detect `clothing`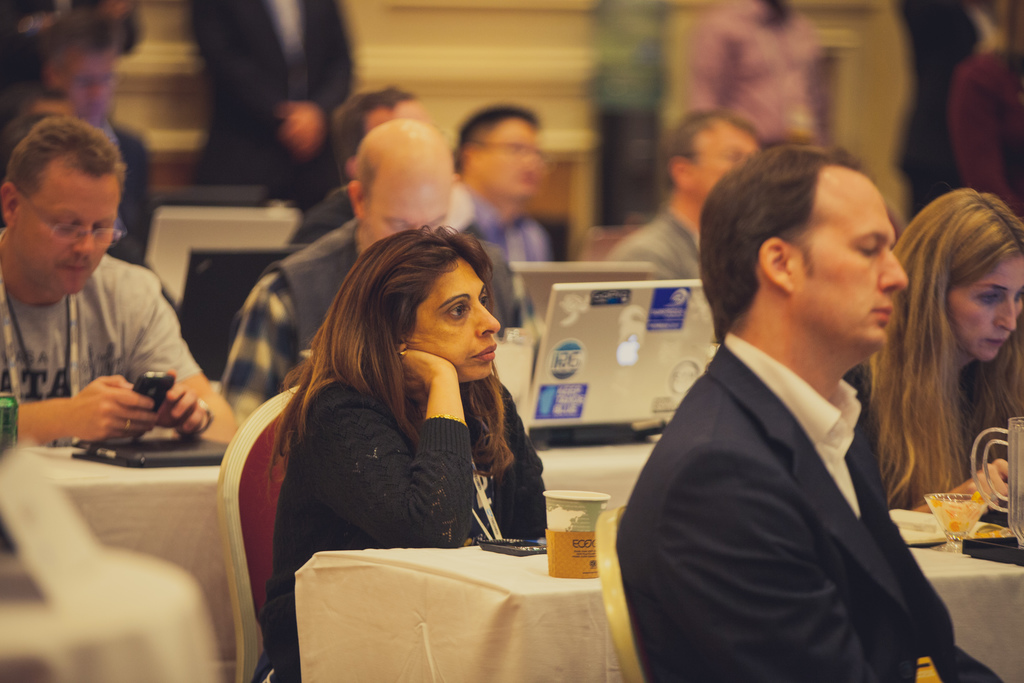
<bbox>283, 181, 350, 253</bbox>
